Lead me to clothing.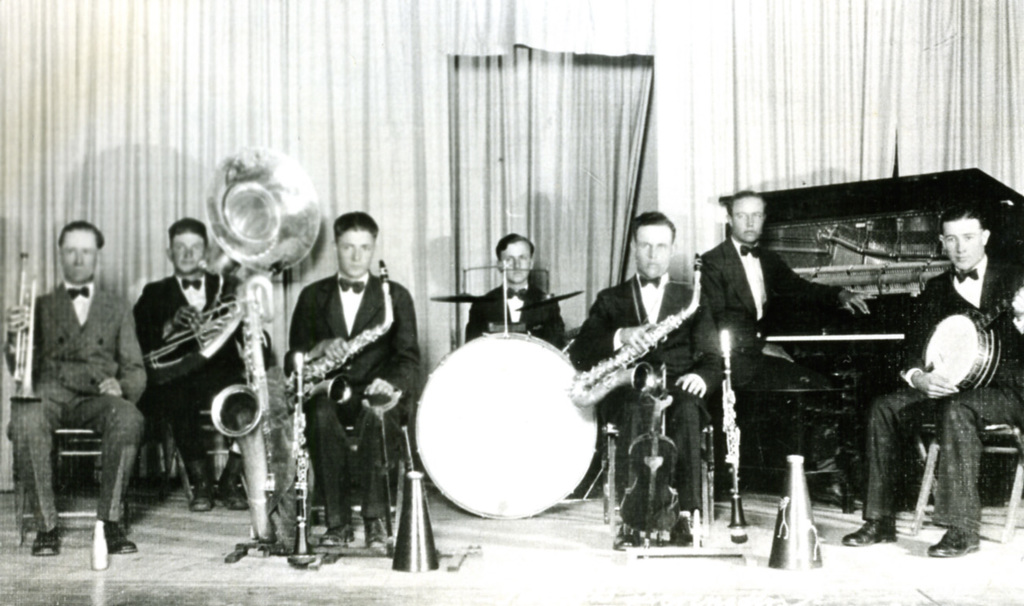
Lead to left=3, top=271, right=145, bottom=534.
